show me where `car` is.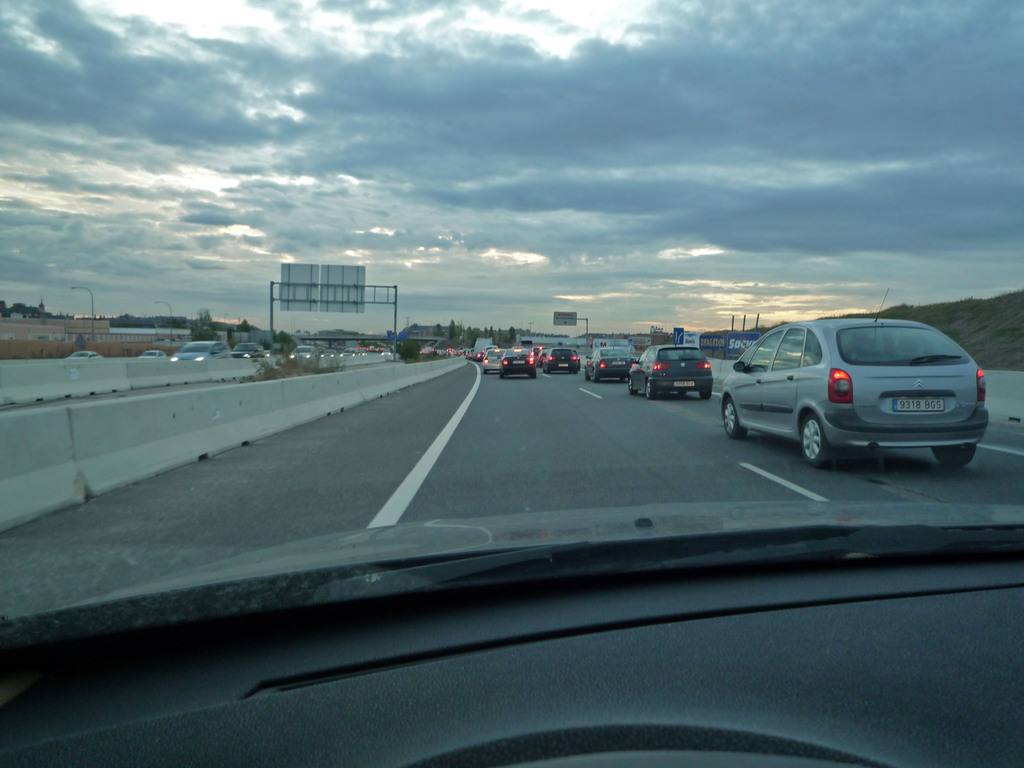
`car` is at pyautogui.locateOnScreen(717, 289, 989, 470).
